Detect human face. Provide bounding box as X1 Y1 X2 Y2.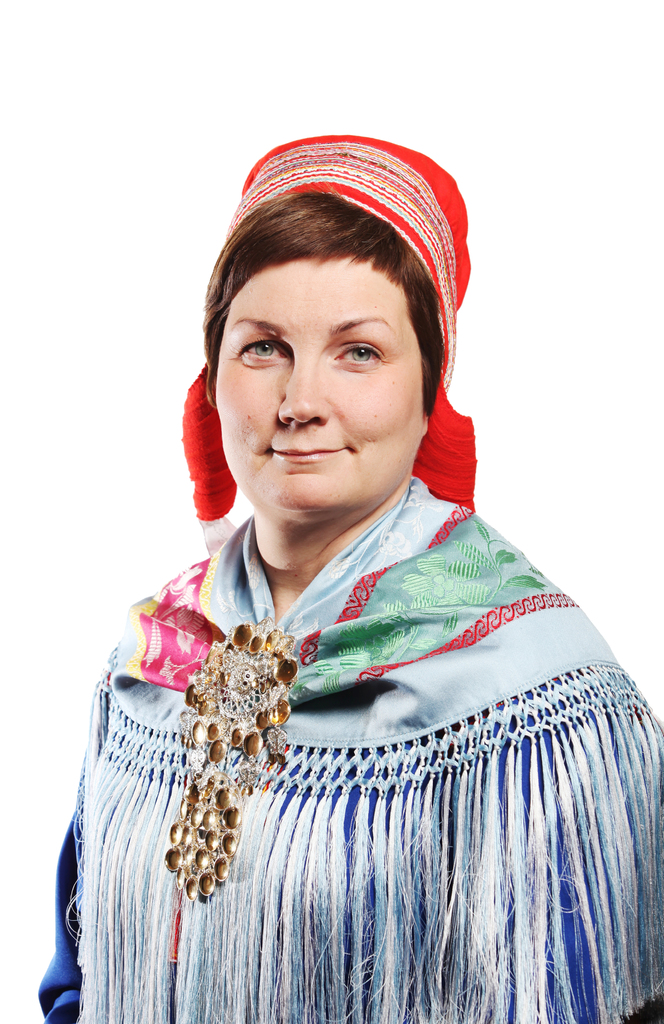
222 244 426 510.
